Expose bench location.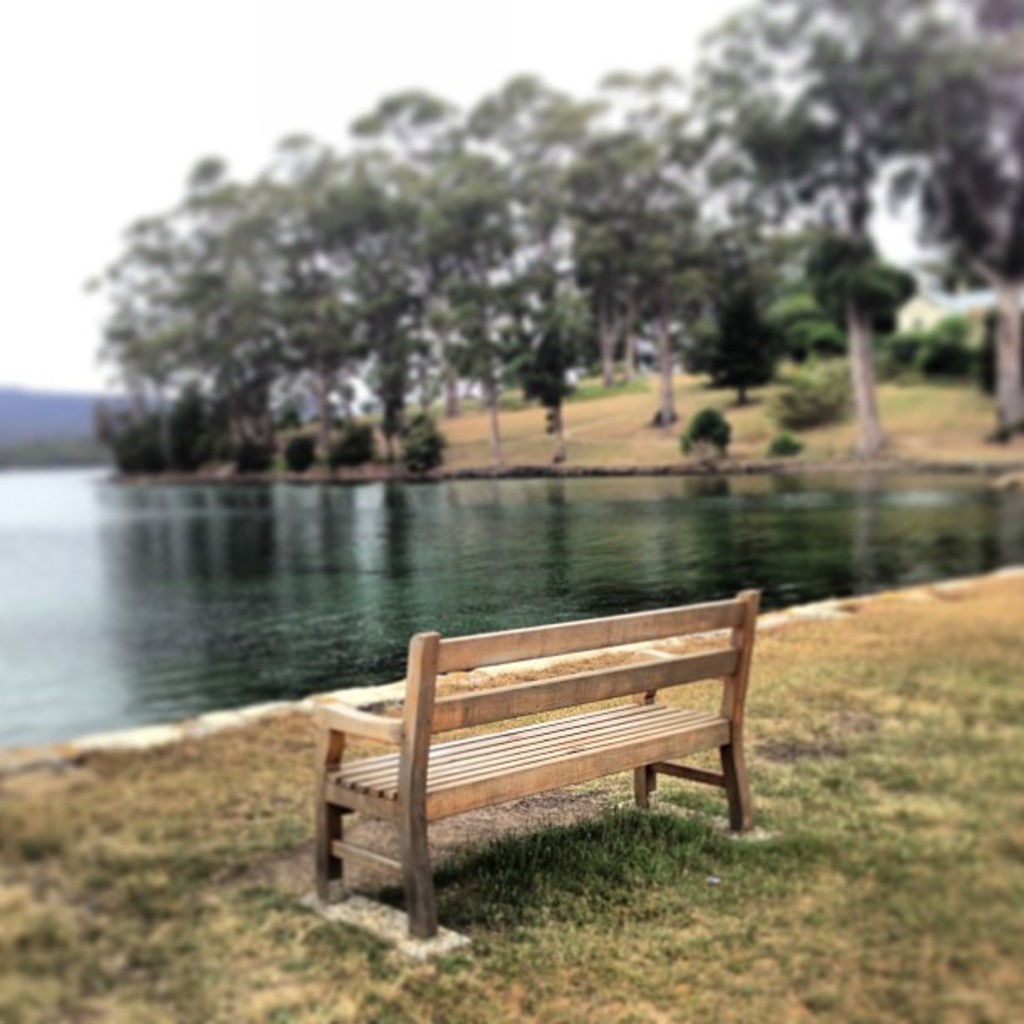
Exposed at <bbox>303, 587, 771, 940</bbox>.
